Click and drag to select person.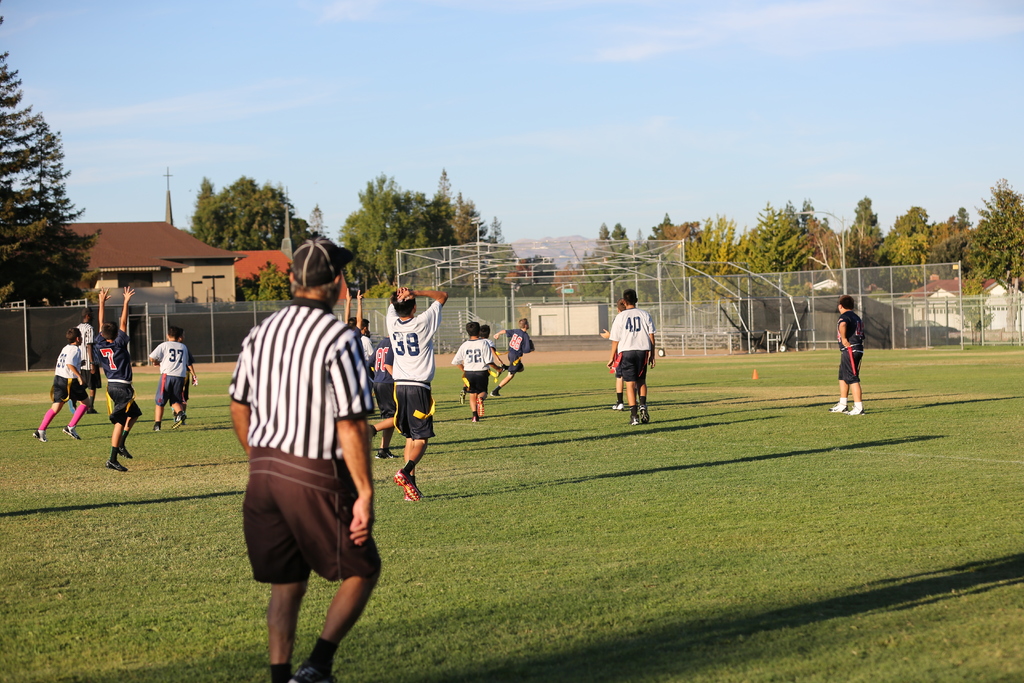
Selection: 157:327:195:422.
